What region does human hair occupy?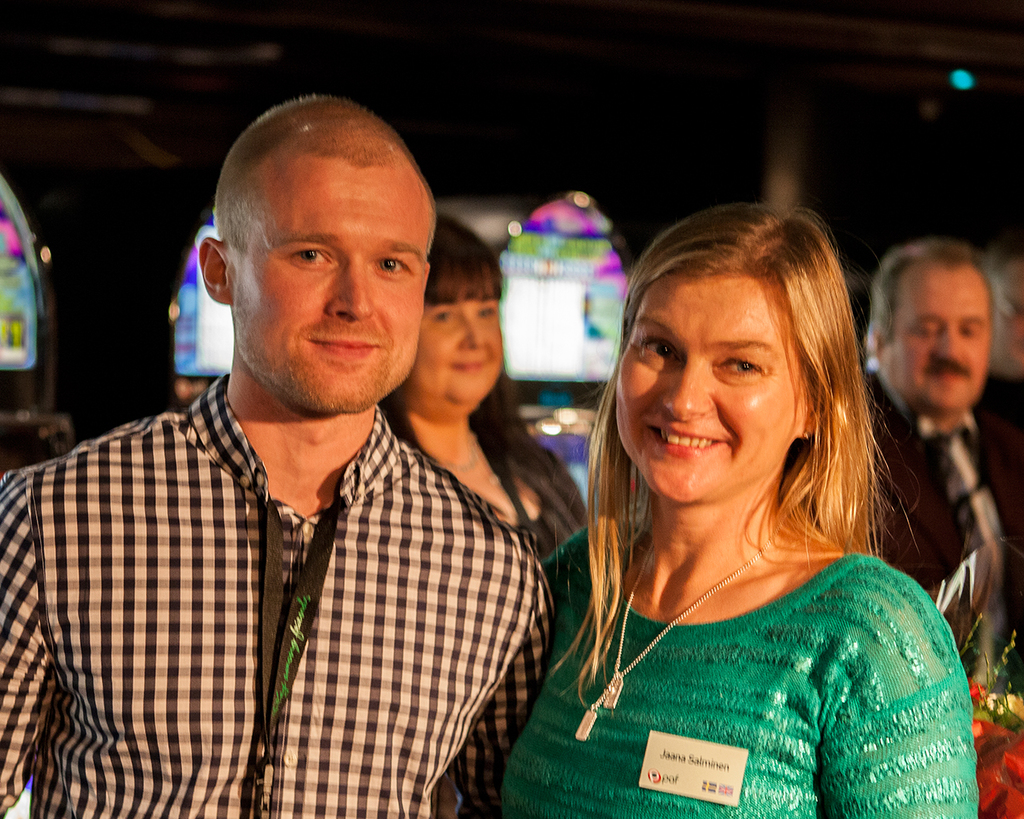
bbox=[378, 214, 581, 550].
